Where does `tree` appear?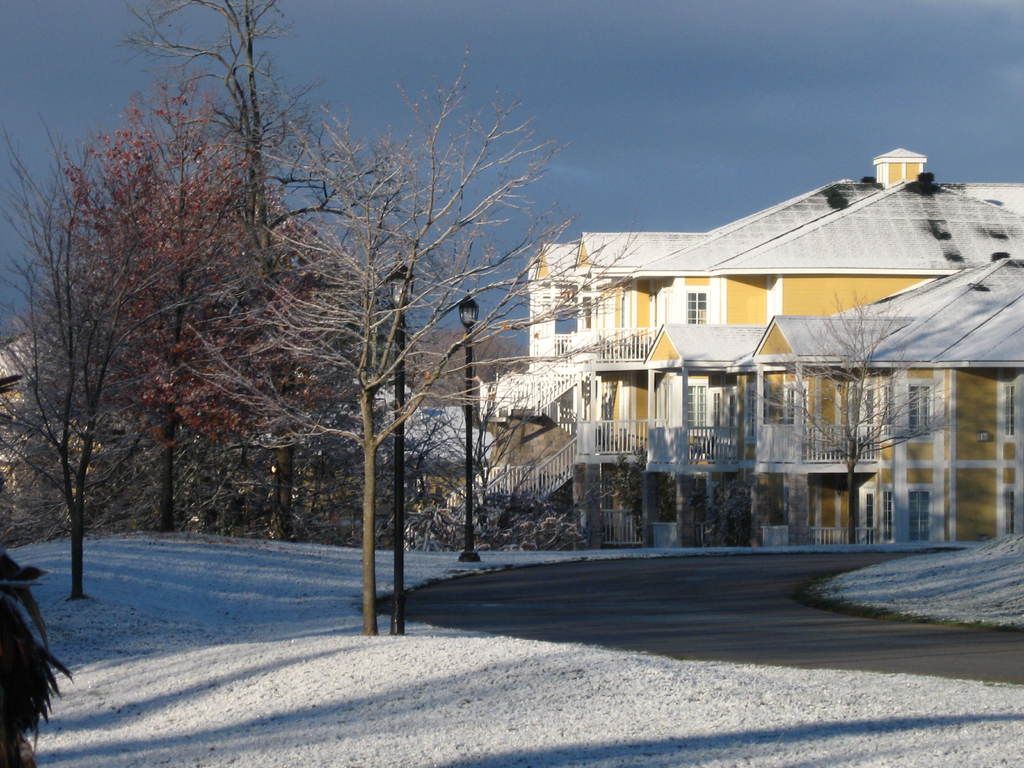
Appears at 156 73 651 657.
